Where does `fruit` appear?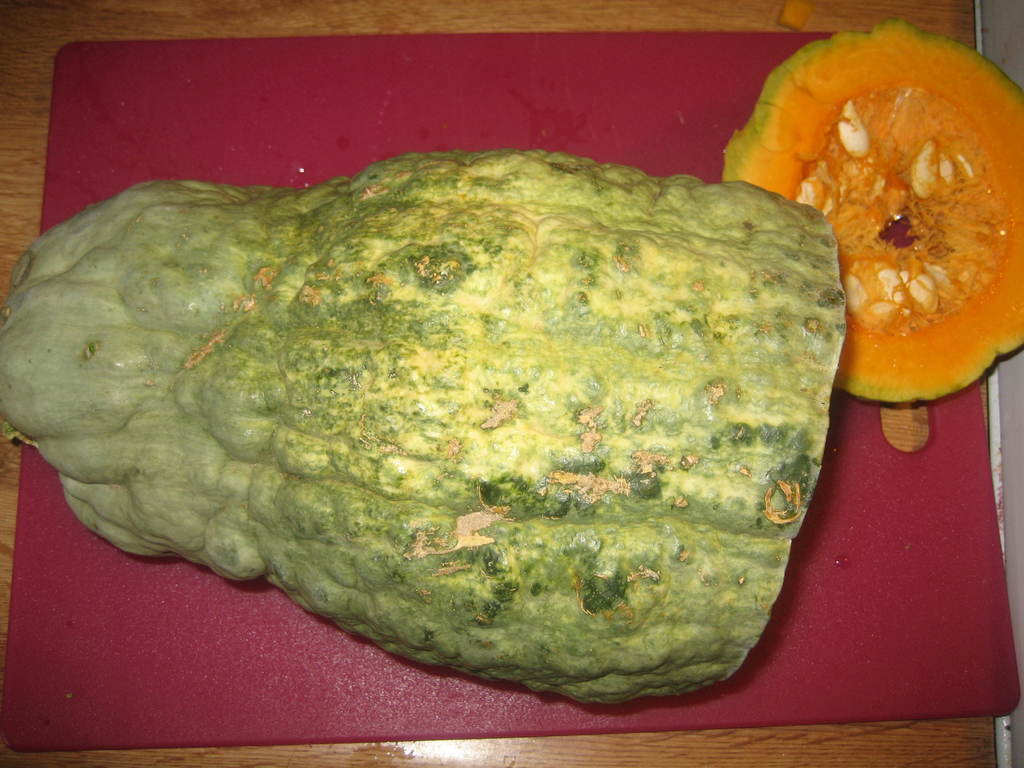
Appears at left=744, top=31, right=1023, bottom=392.
